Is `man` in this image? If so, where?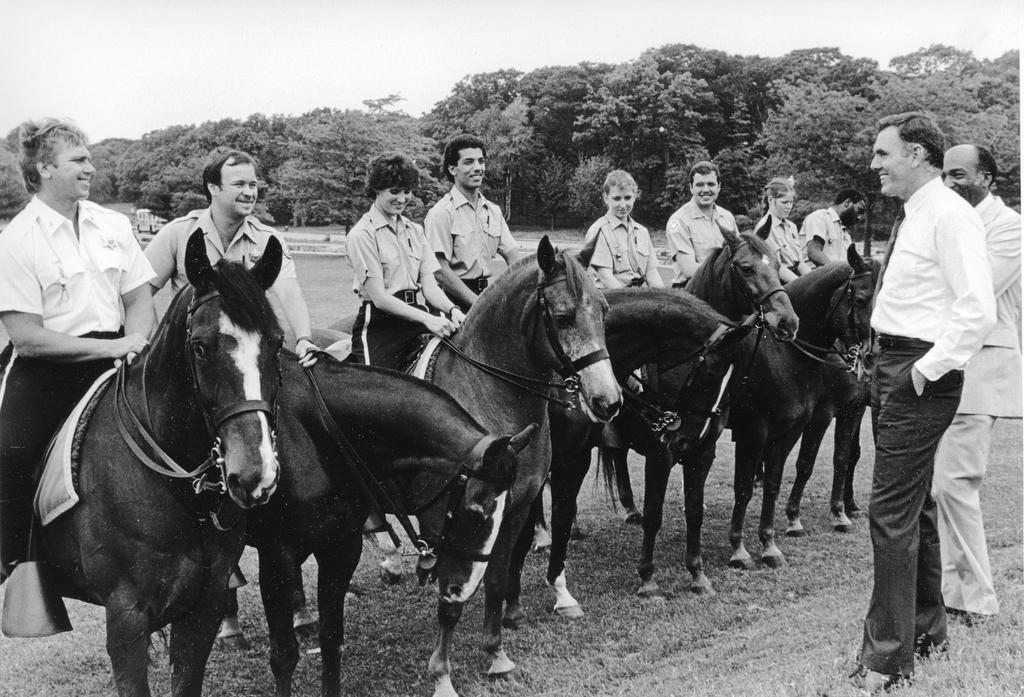
Yes, at pyautogui.locateOnScreen(666, 164, 740, 293).
